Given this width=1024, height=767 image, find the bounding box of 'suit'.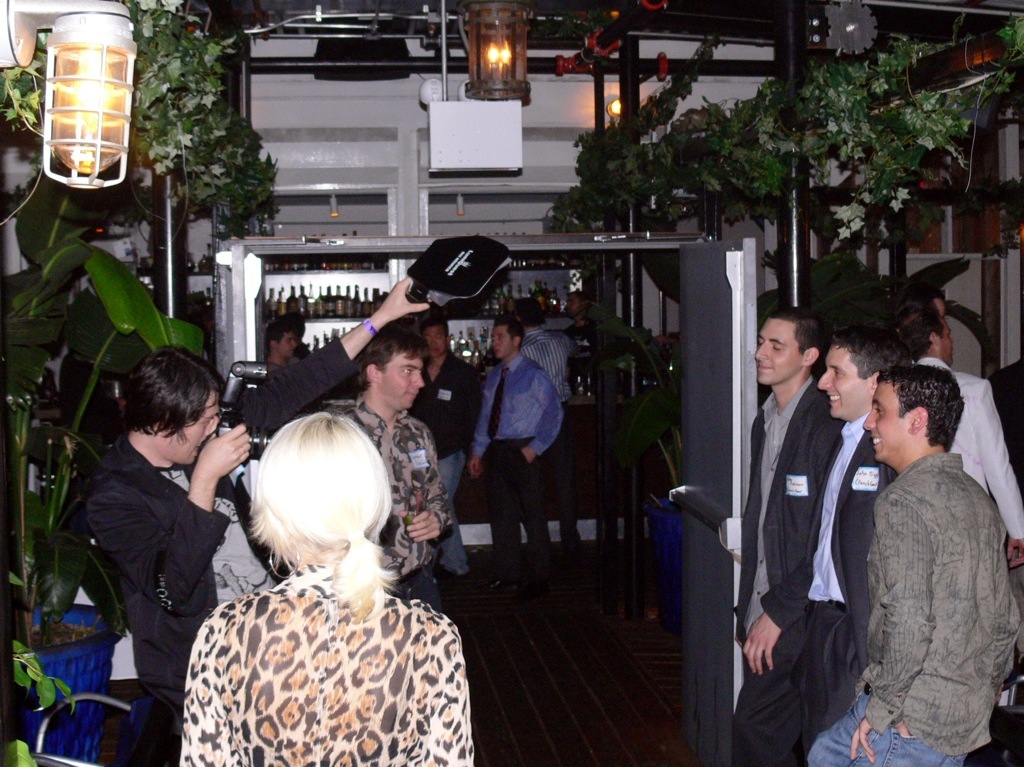
region(984, 357, 1023, 502).
